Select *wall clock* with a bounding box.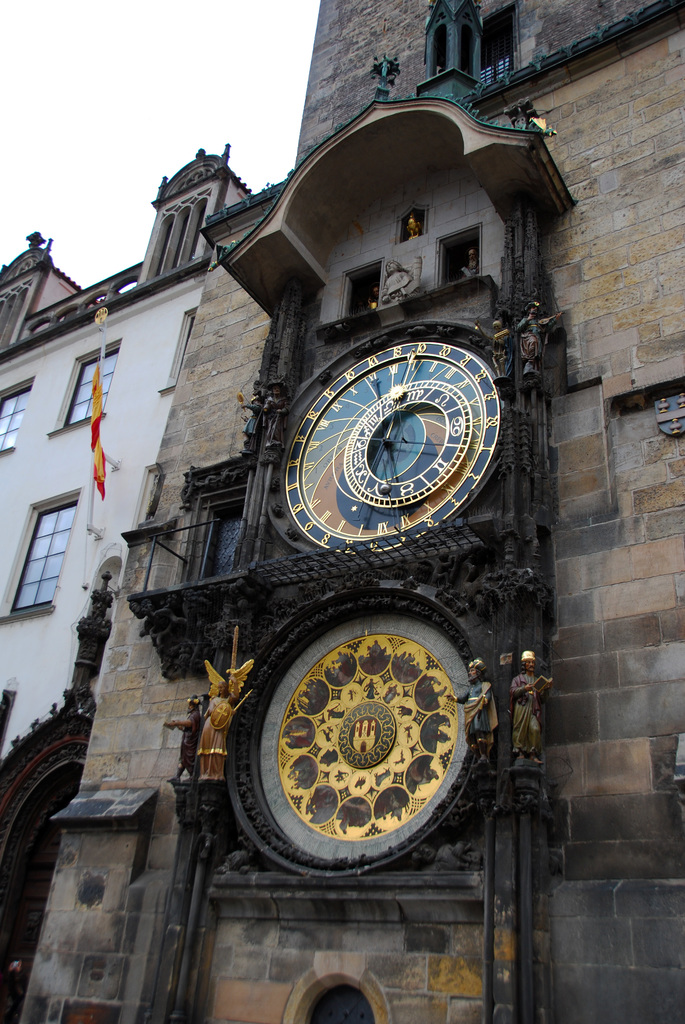
269:307:510:566.
